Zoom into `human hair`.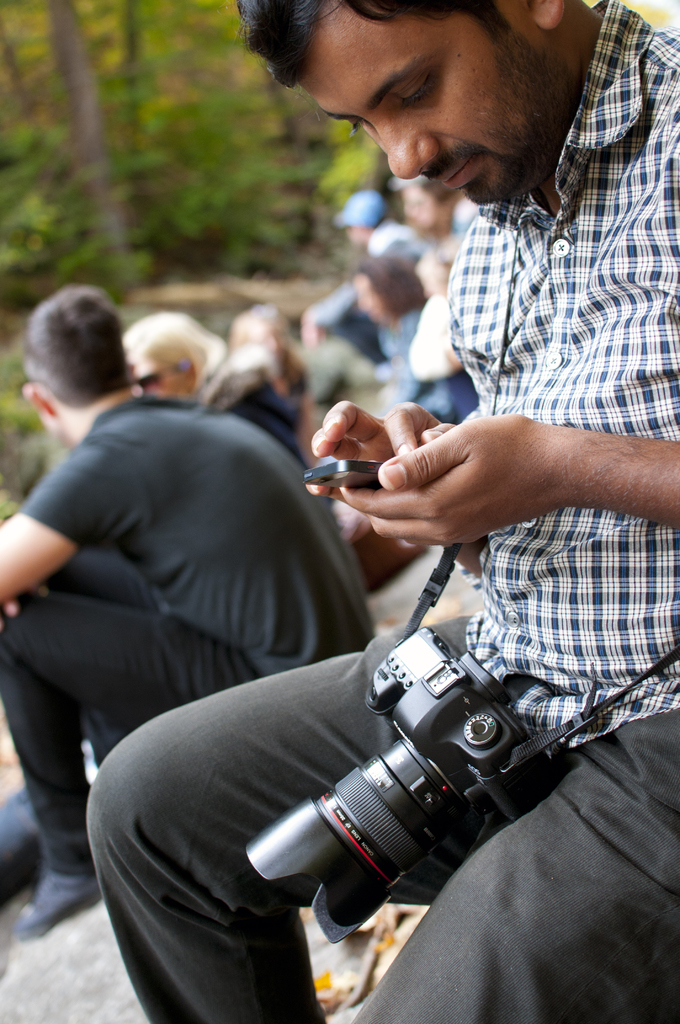
Zoom target: detection(124, 316, 224, 392).
